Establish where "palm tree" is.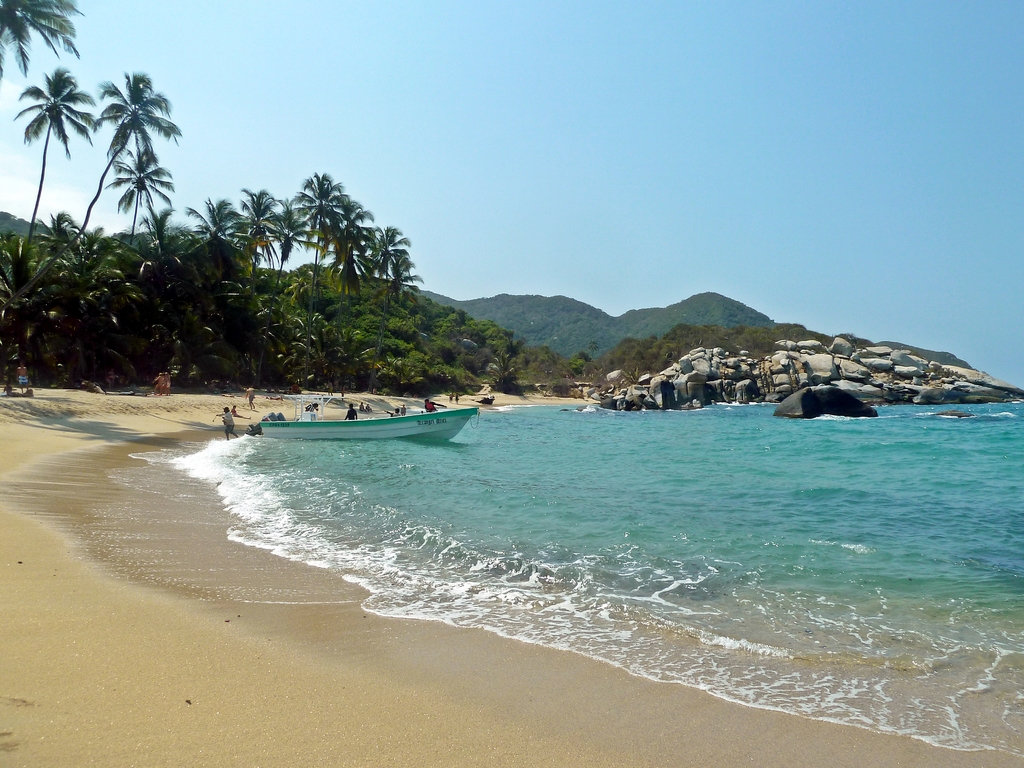
Established at 192,205,234,301.
